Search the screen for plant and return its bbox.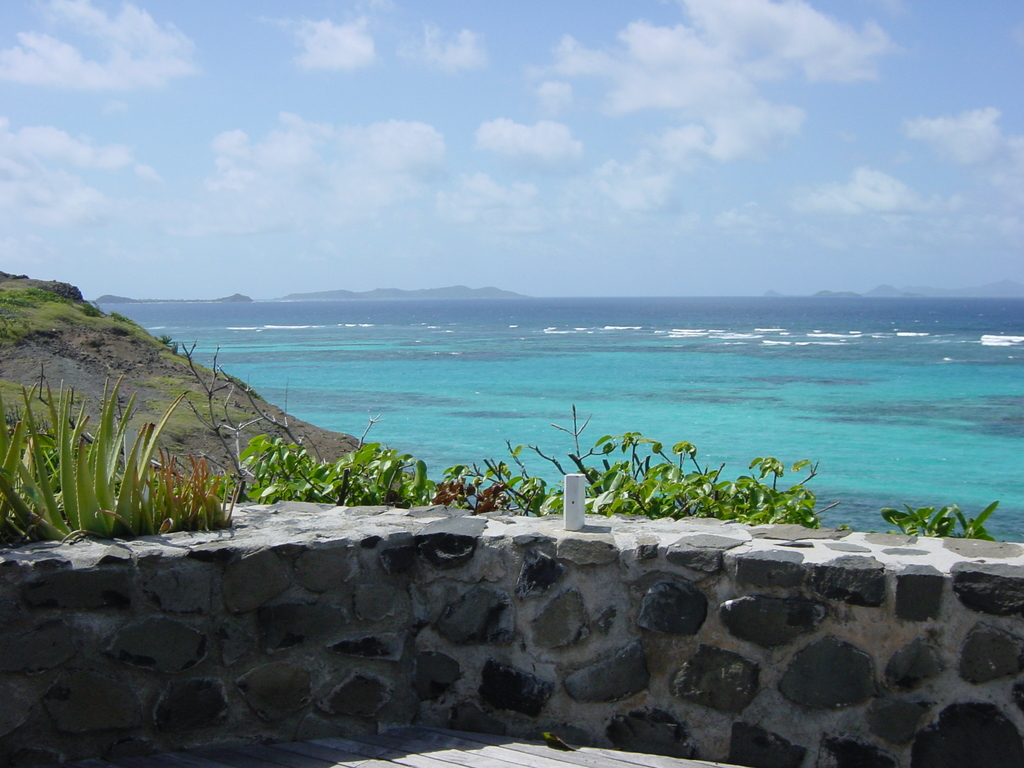
Found: locate(0, 274, 70, 308).
